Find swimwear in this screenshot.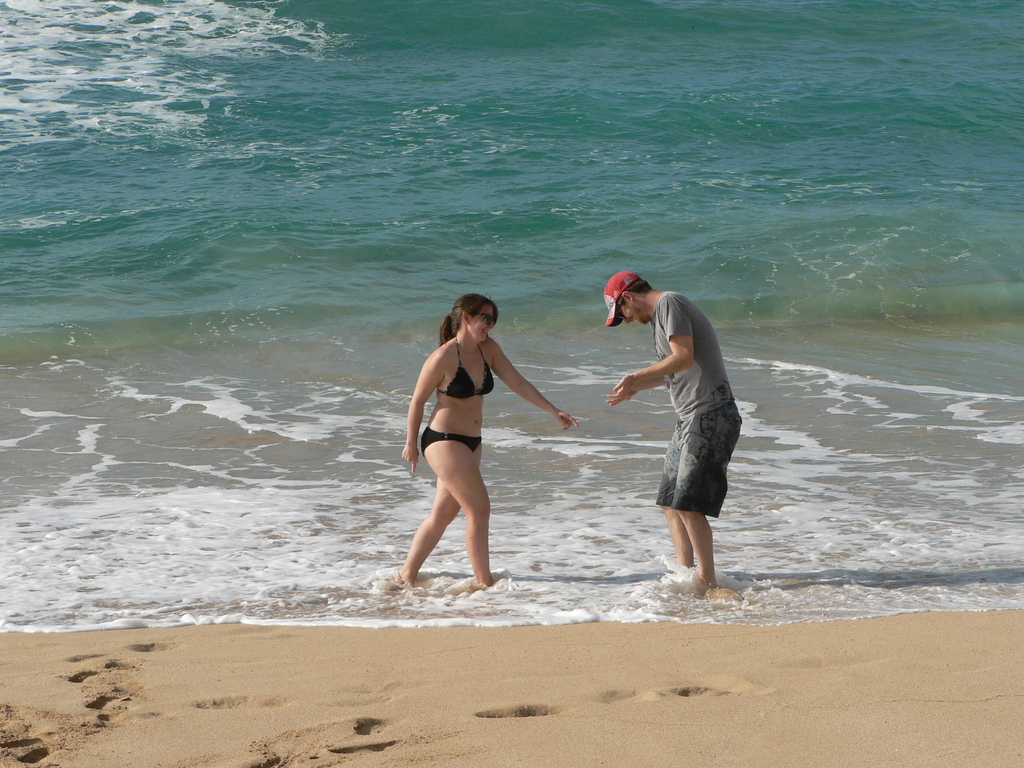
The bounding box for swimwear is 435,332,497,400.
